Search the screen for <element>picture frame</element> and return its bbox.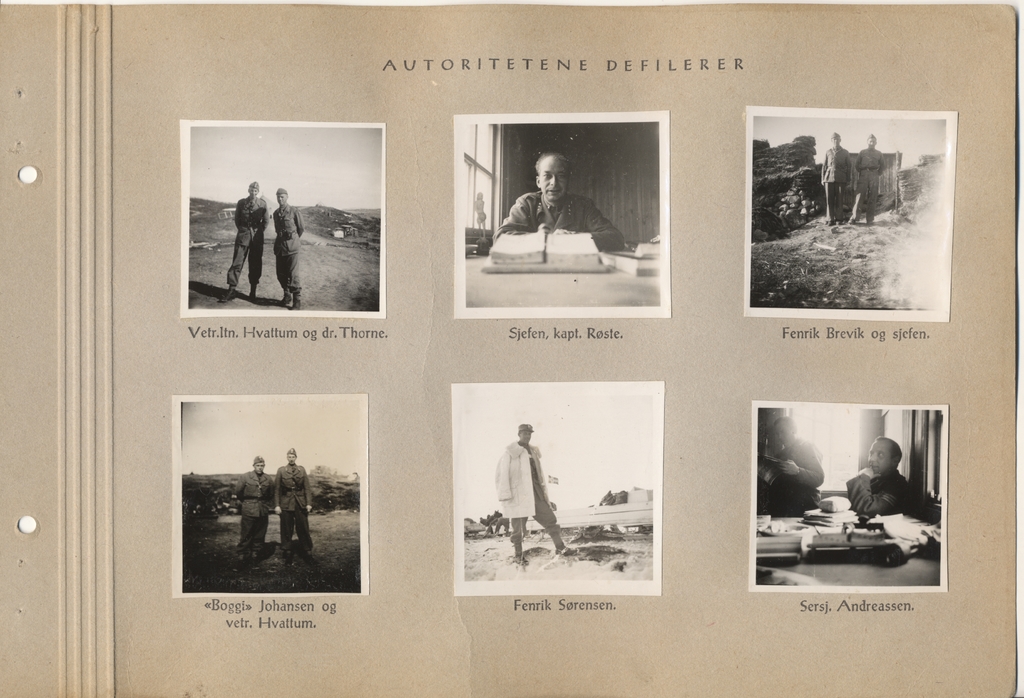
Found: {"x1": 740, "y1": 108, "x2": 956, "y2": 321}.
